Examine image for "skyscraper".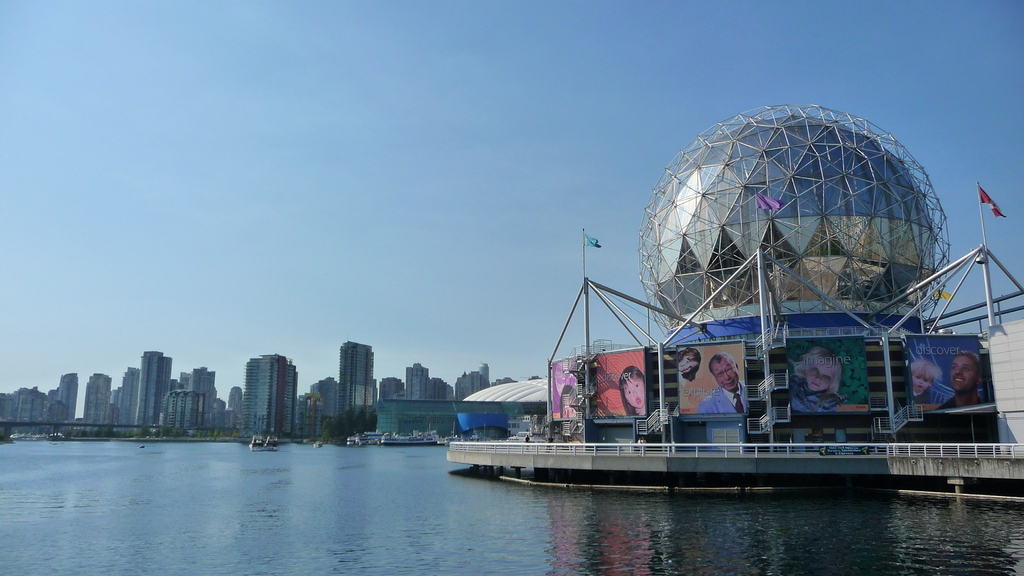
Examination result: locate(222, 385, 243, 428).
